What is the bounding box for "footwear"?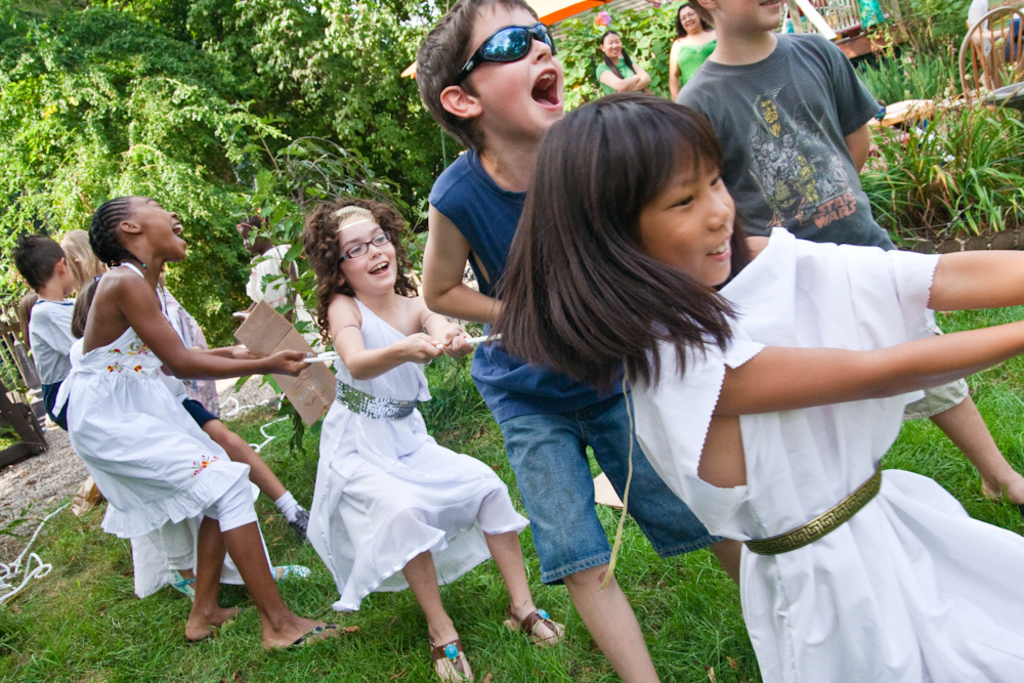
locate(290, 618, 364, 650).
